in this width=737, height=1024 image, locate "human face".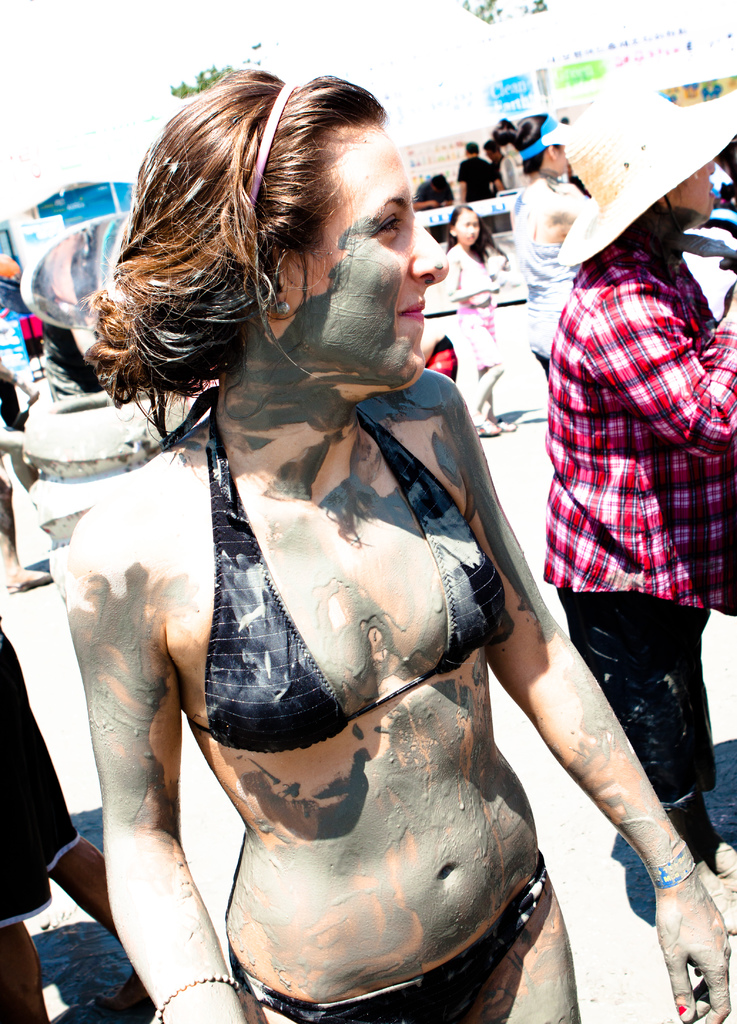
Bounding box: detection(308, 130, 448, 385).
